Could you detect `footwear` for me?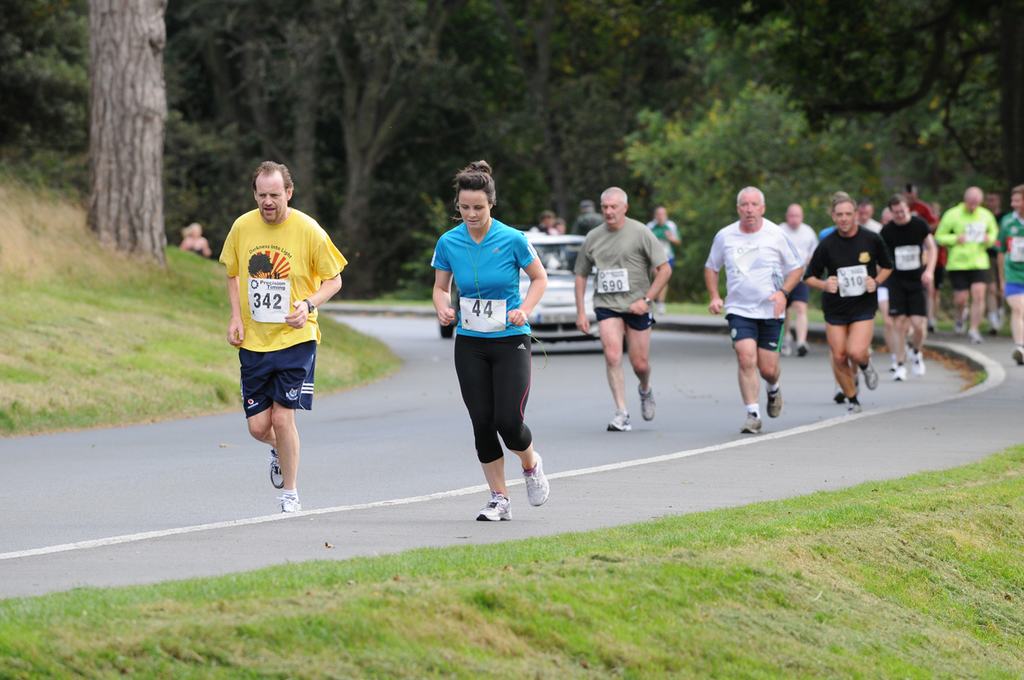
Detection result: 523:452:549:505.
